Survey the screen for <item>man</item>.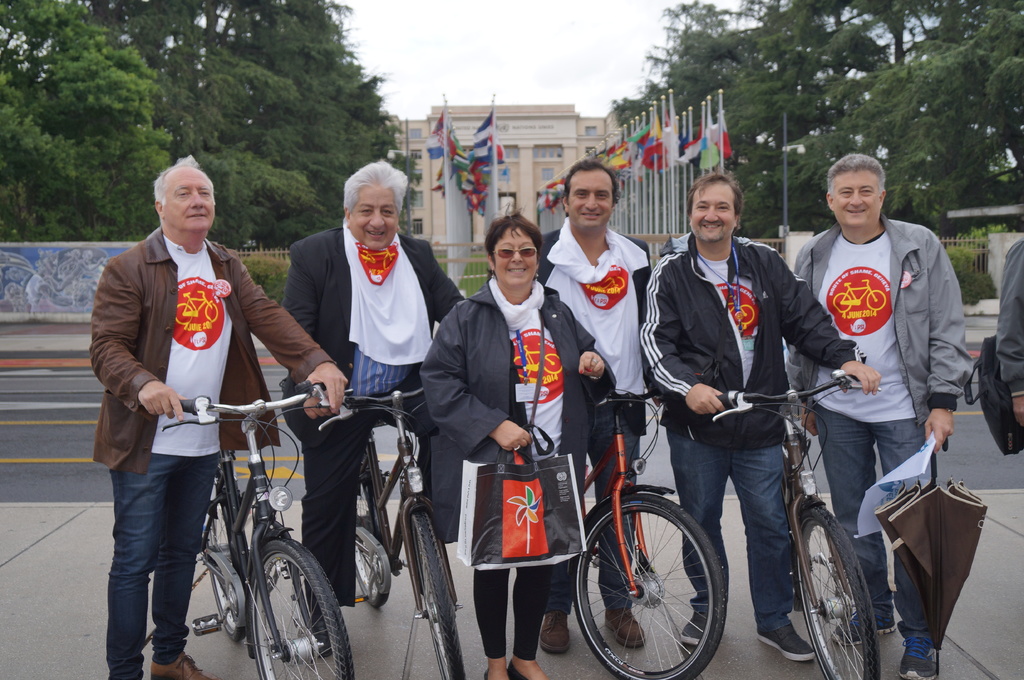
Survey found: BBox(535, 156, 661, 661).
